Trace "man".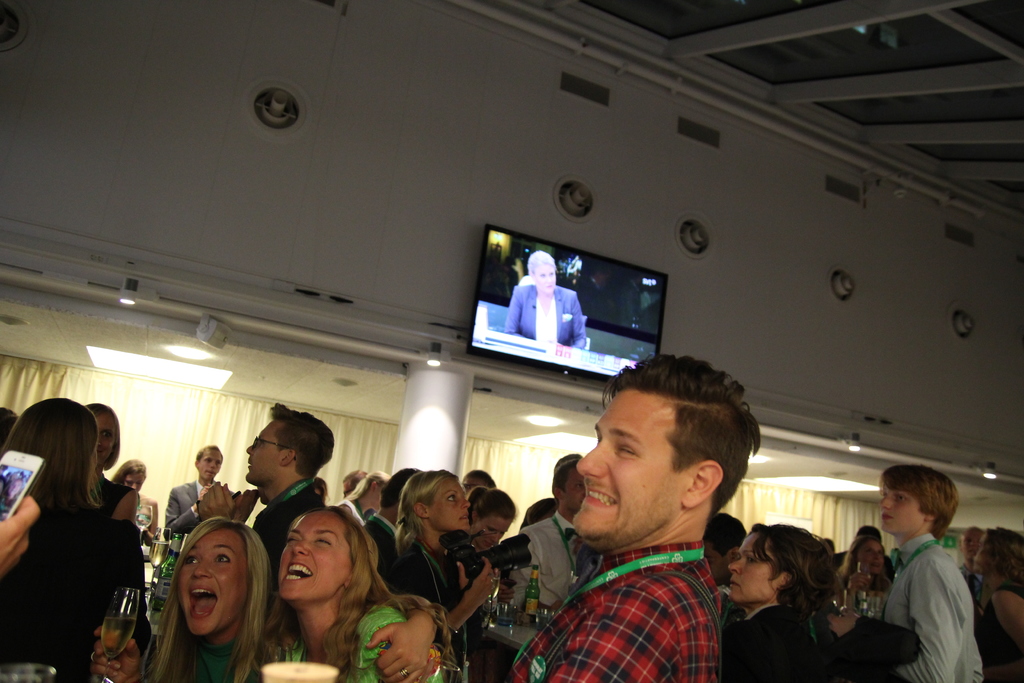
Traced to [148, 445, 248, 627].
